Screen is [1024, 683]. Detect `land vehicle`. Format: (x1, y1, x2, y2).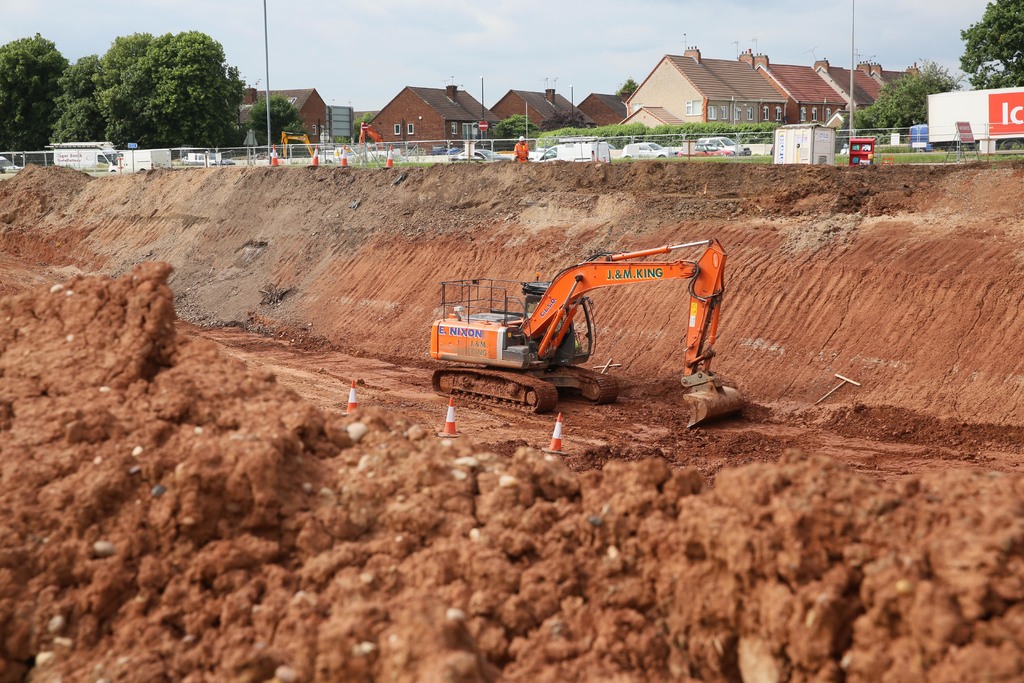
(0, 154, 21, 173).
